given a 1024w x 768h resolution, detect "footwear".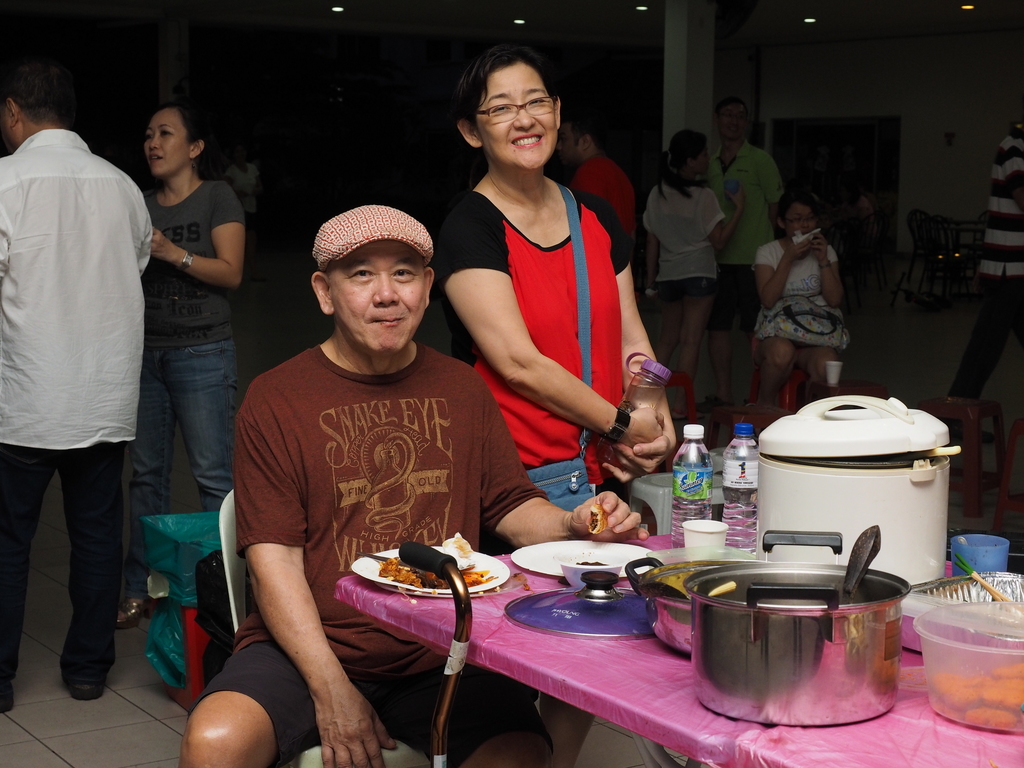
[left=950, top=420, right=993, bottom=450].
